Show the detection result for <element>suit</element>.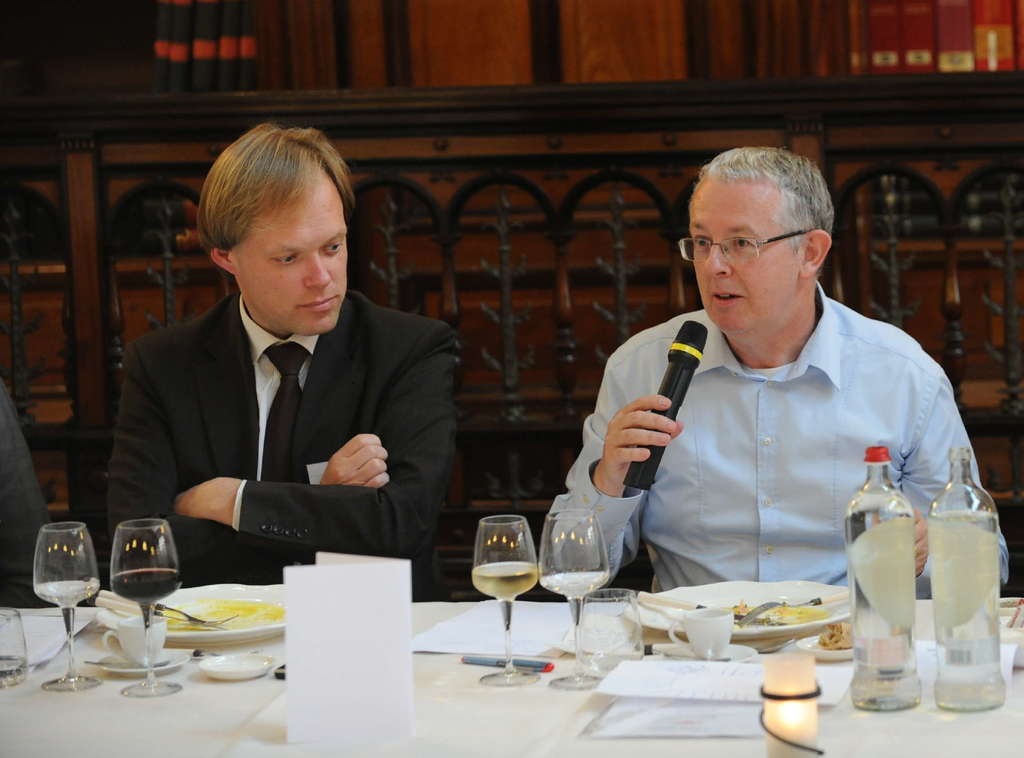
106,284,454,584.
